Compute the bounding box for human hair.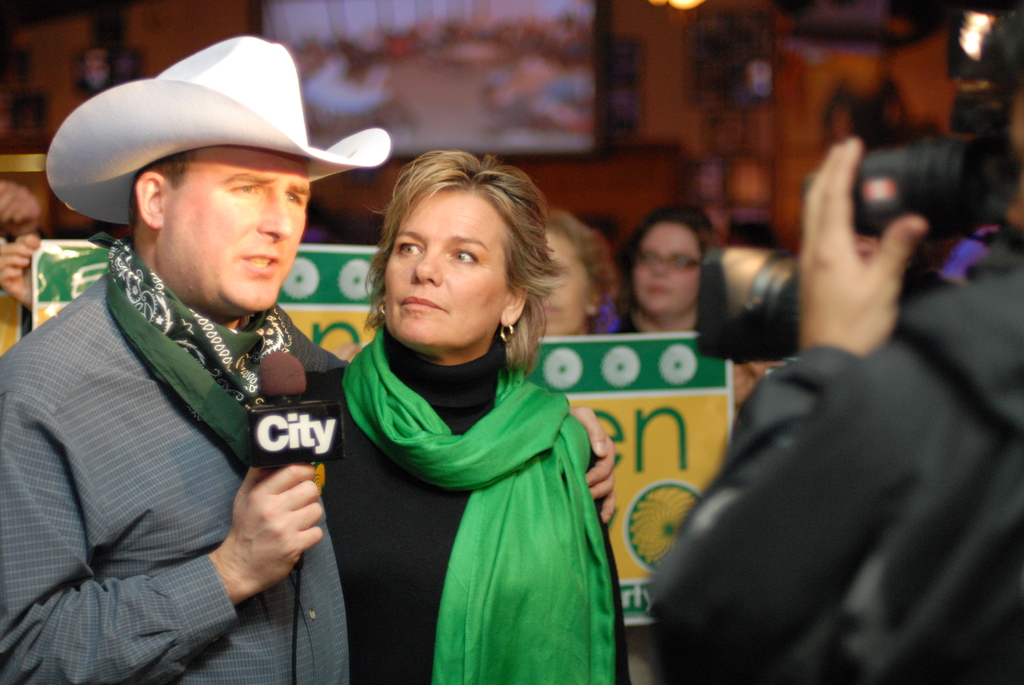
<bbox>535, 209, 624, 341</bbox>.
